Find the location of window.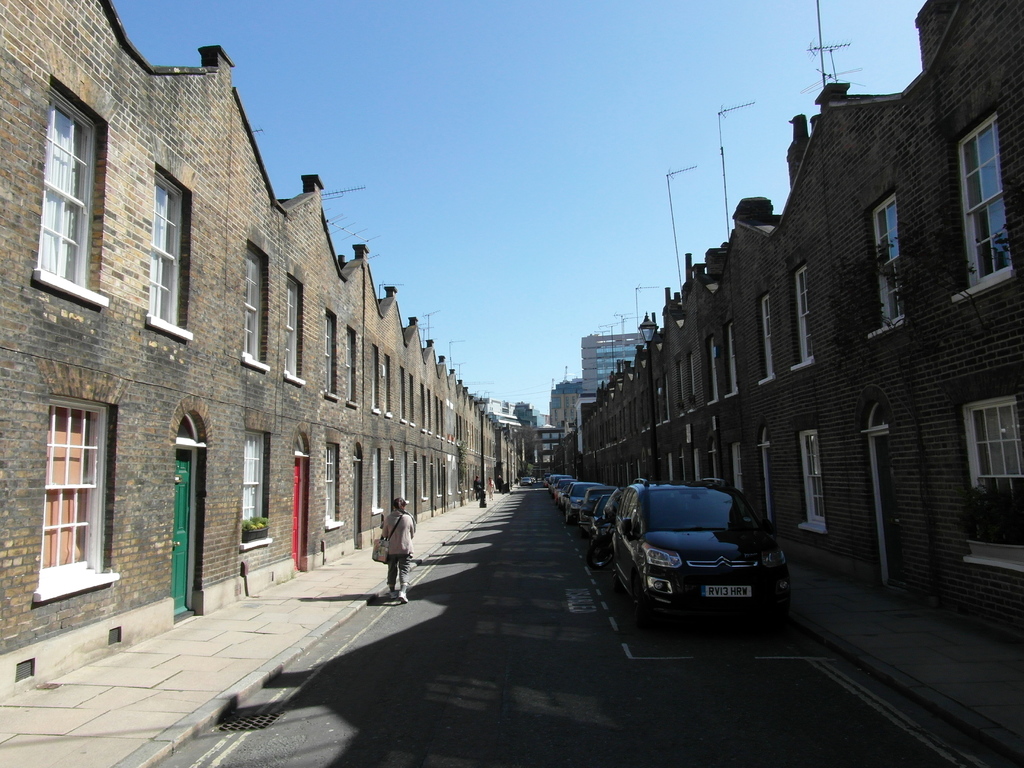
Location: box=[344, 323, 360, 409].
